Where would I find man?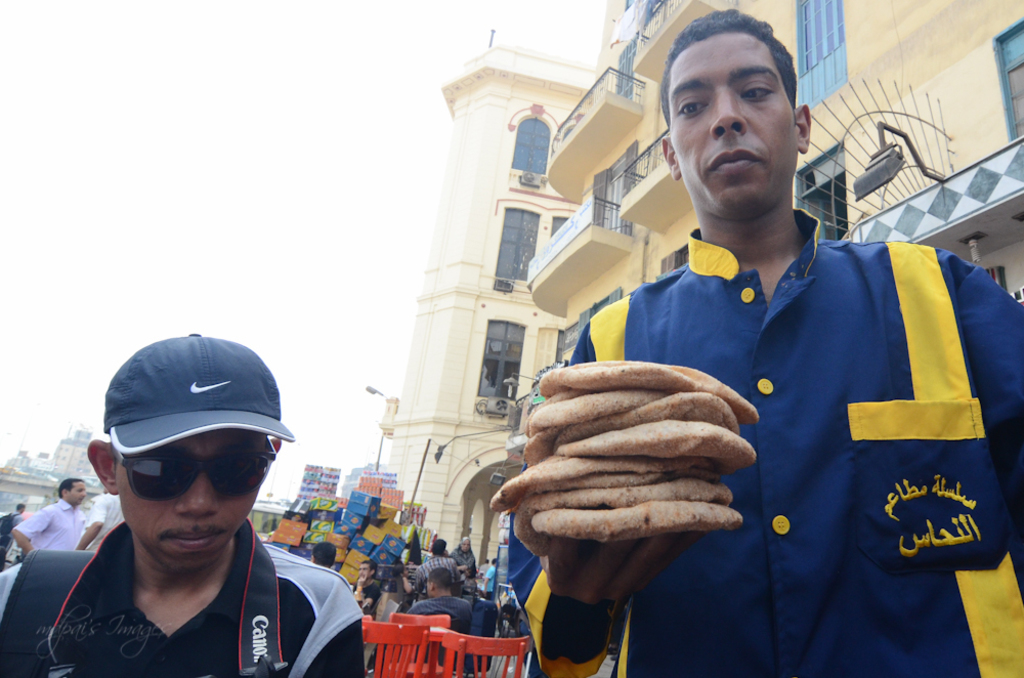
At crop(407, 563, 475, 666).
